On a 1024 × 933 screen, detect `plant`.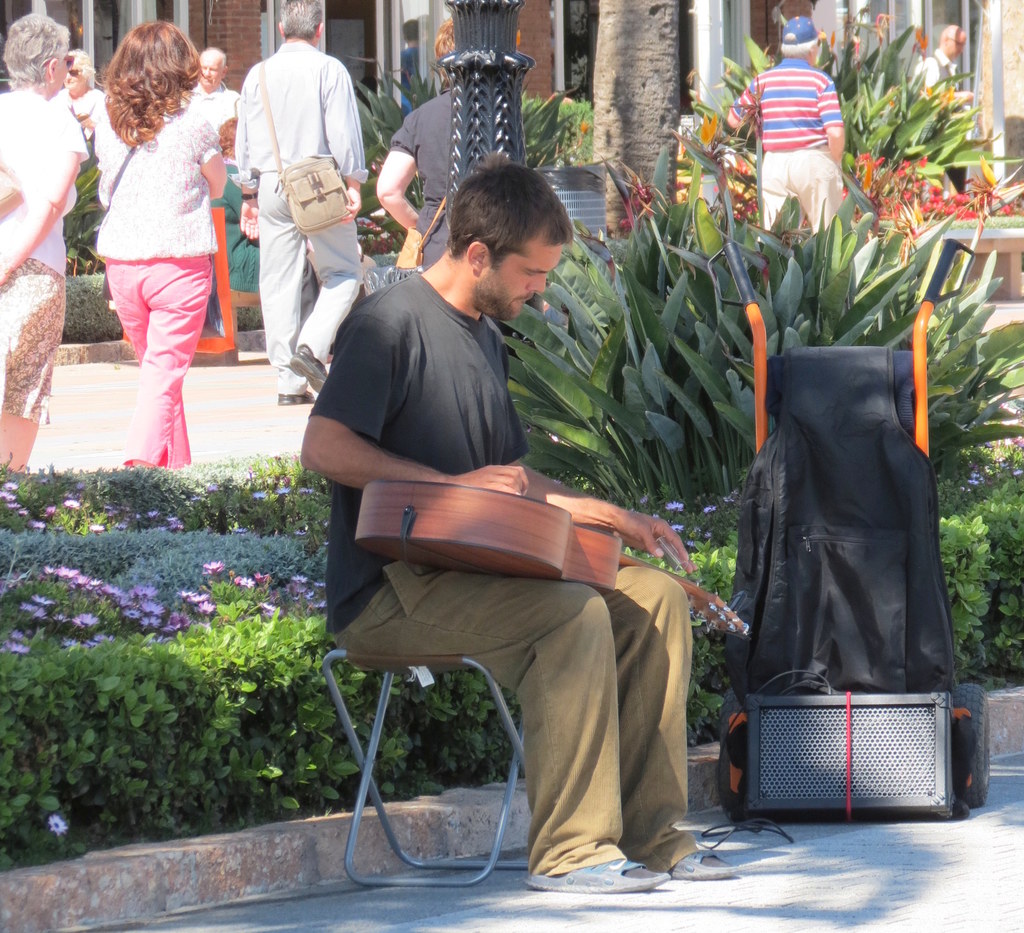
237/303/264/328.
